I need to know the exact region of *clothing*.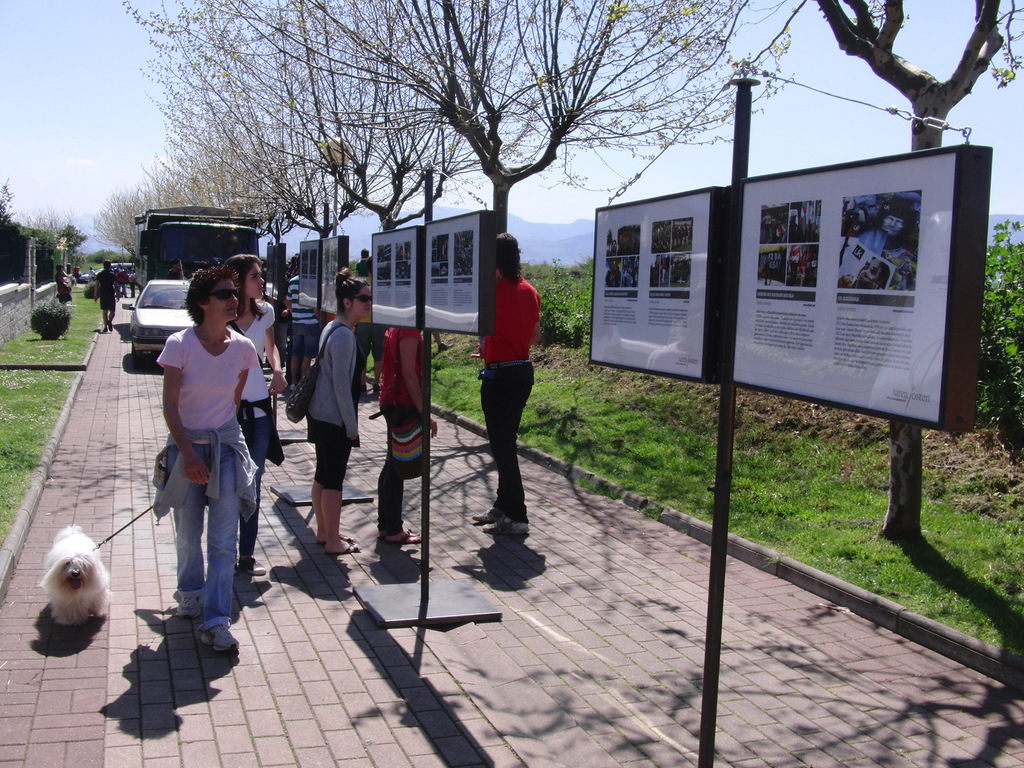
Region: [143, 281, 262, 632].
